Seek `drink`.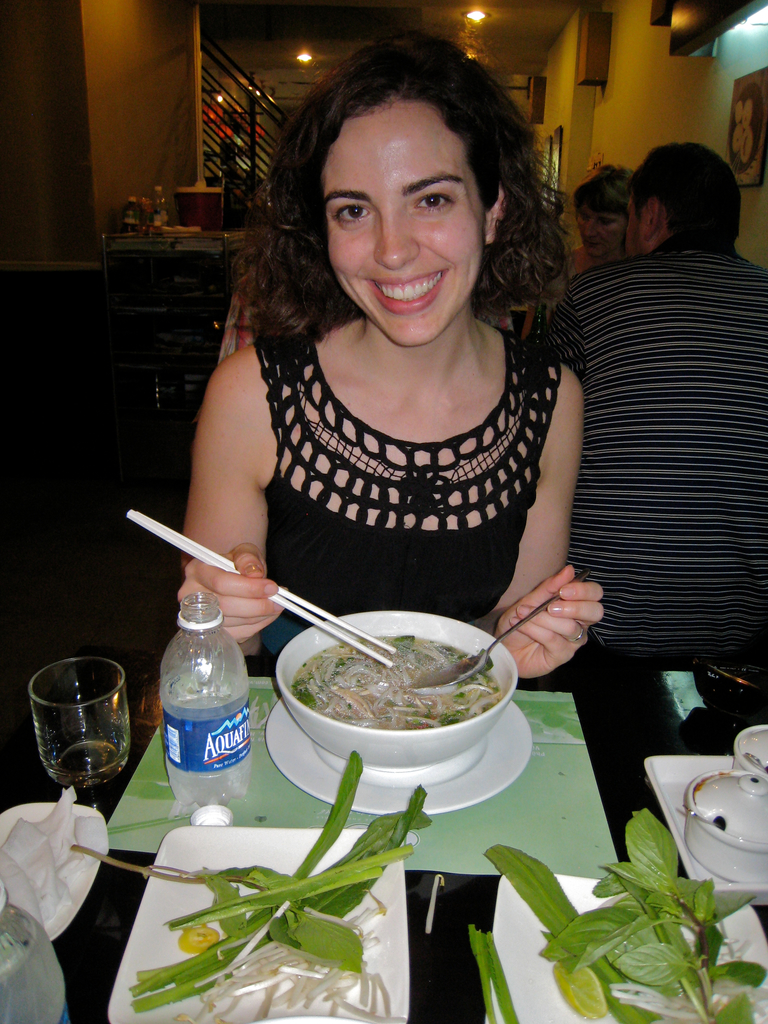
(x1=26, y1=664, x2=140, y2=781).
